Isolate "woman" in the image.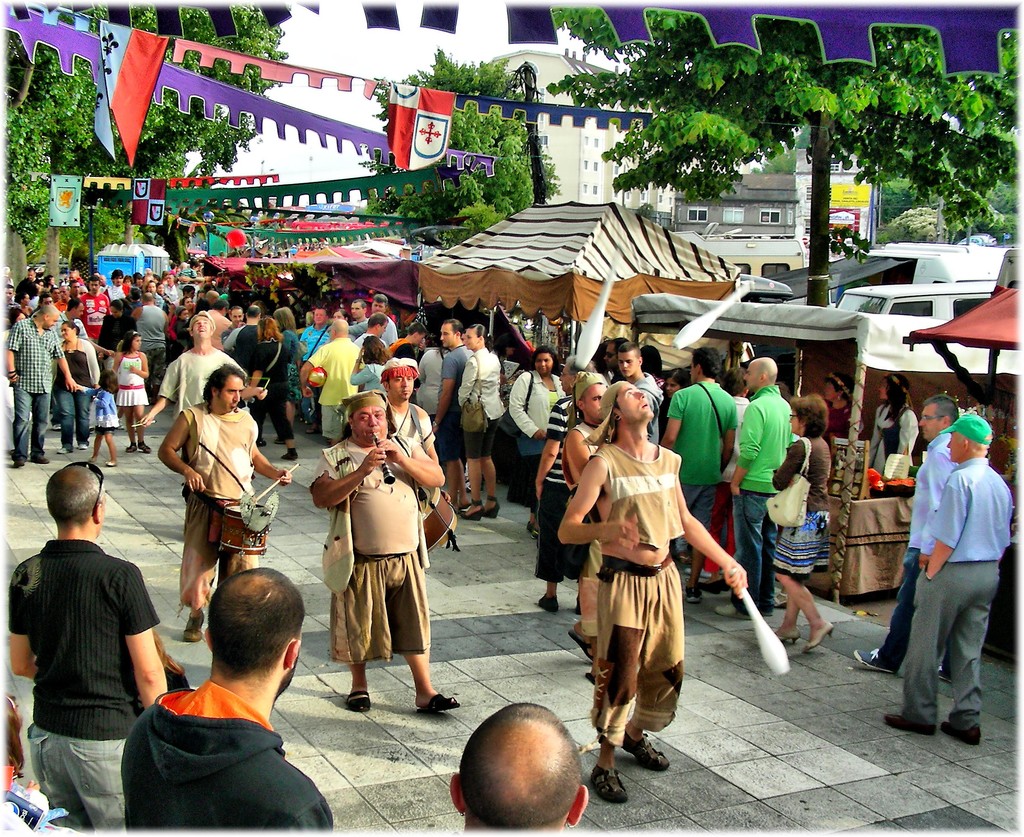
Isolated region: 769/391/836/657.
